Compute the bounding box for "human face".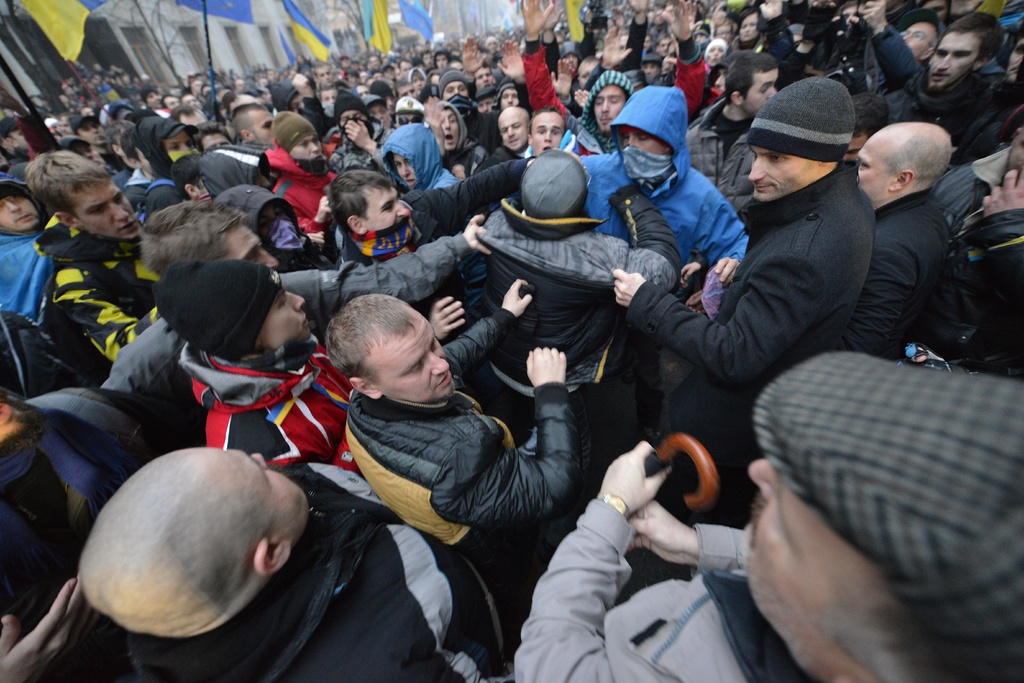
box(614, 131, 665, 153).
